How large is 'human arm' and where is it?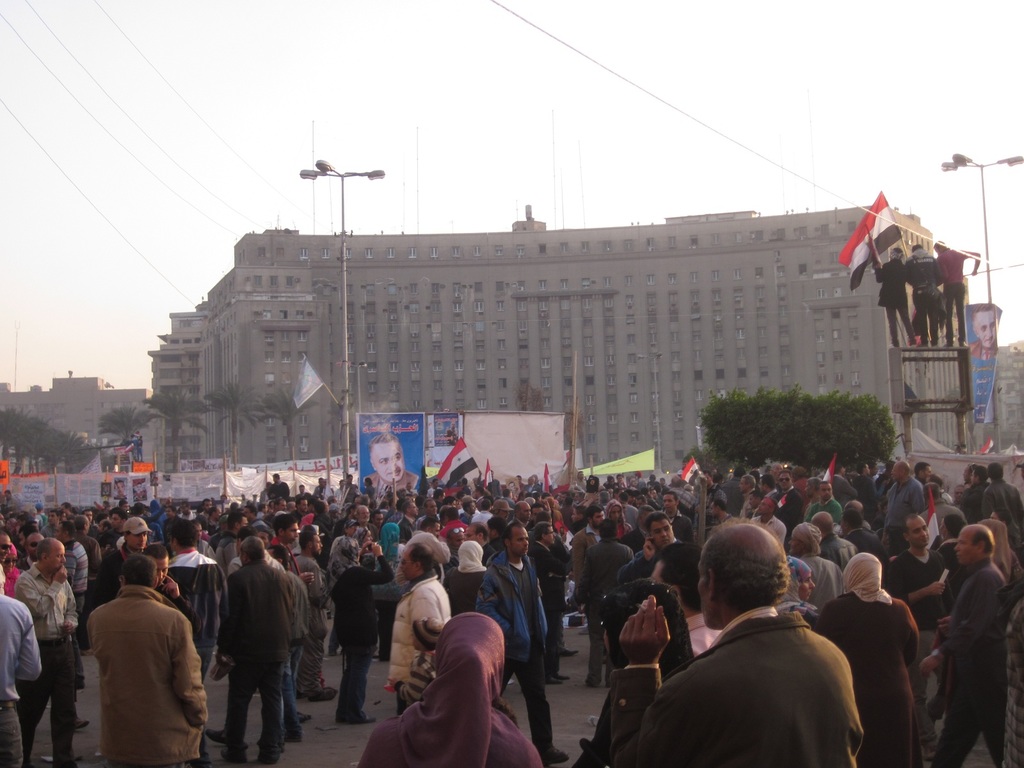
Bounding box: x1=541, y1=495, x2=554, y2=521.
